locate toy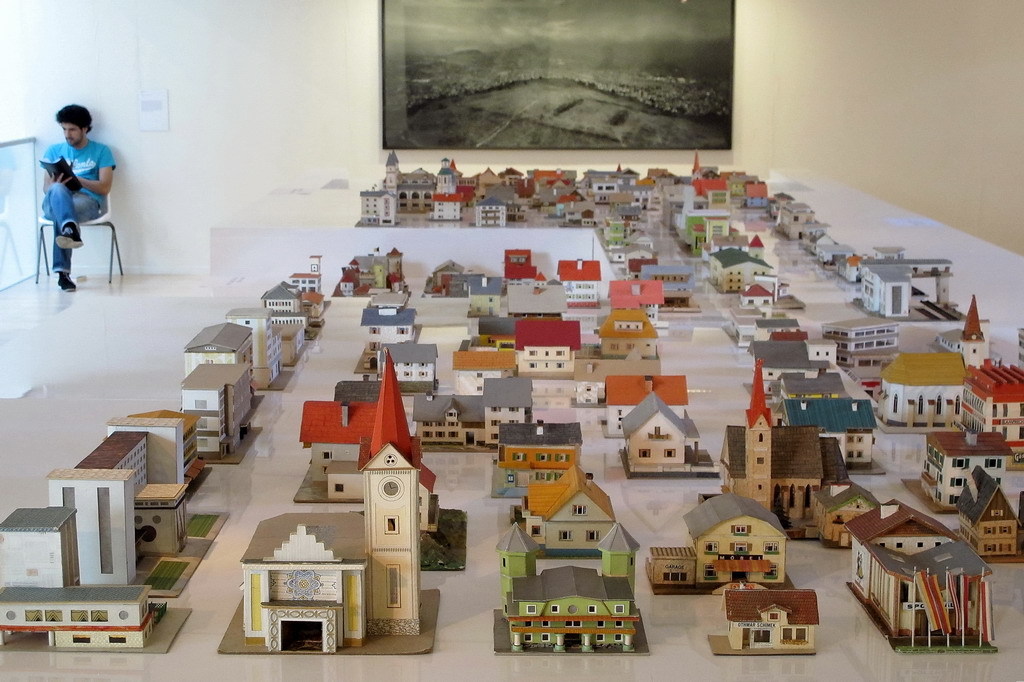
pyautogui.locateOnScreen(676, 171, 720, 211)
